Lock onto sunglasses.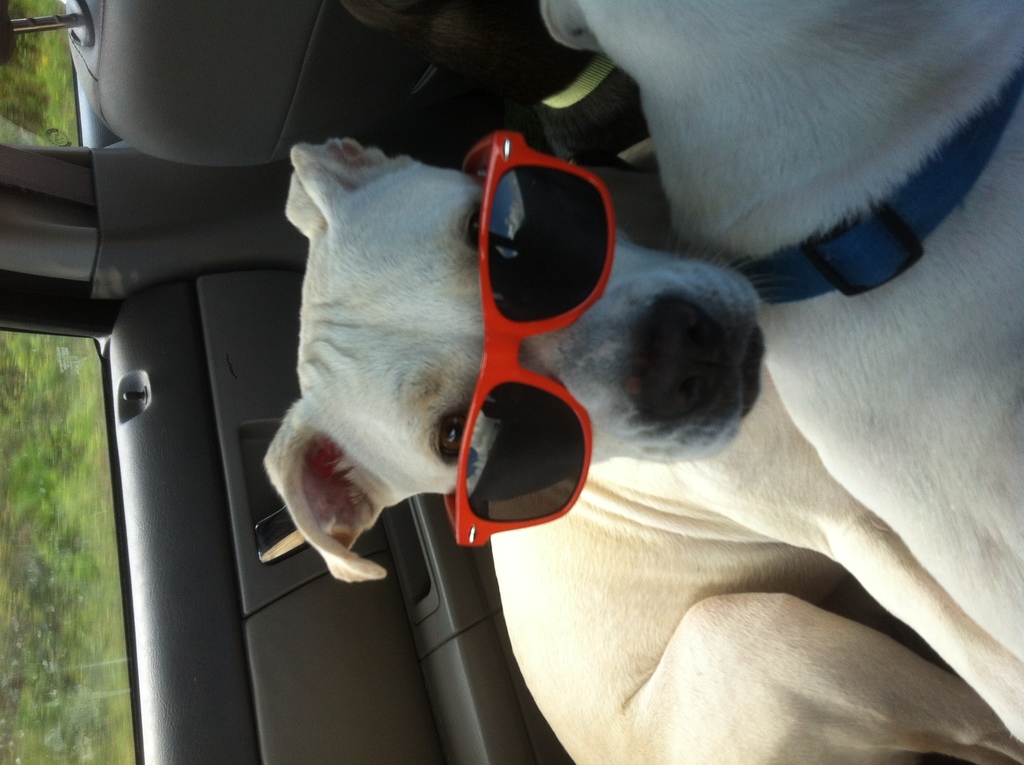
Locked: select_region(445, 129, 615, 551).
